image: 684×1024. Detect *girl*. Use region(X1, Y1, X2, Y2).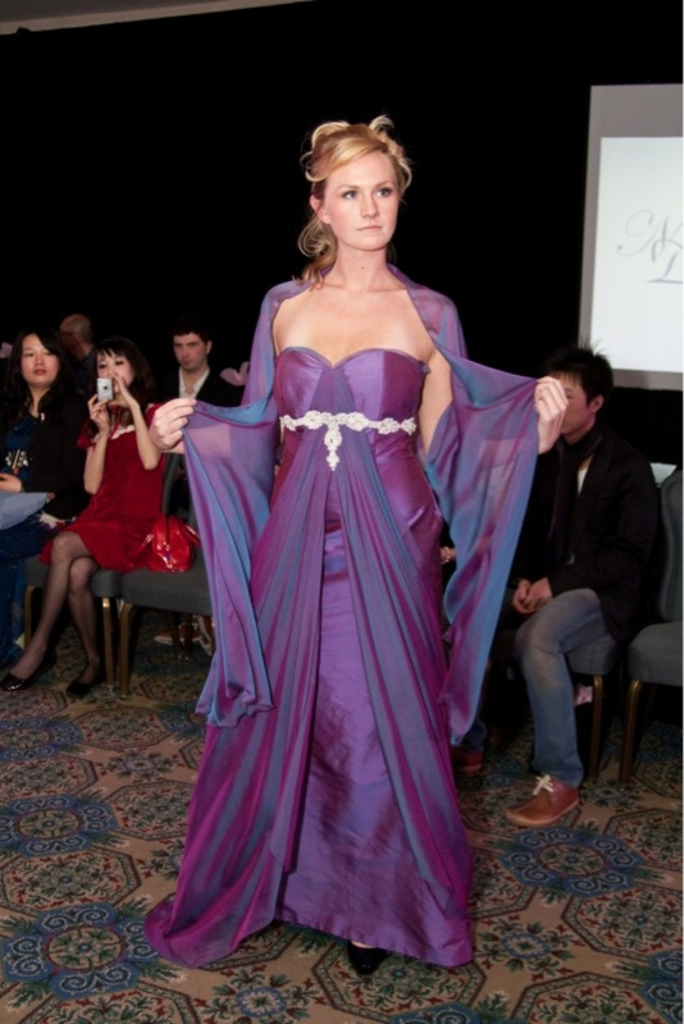
region(0, 332, 164, 696).
